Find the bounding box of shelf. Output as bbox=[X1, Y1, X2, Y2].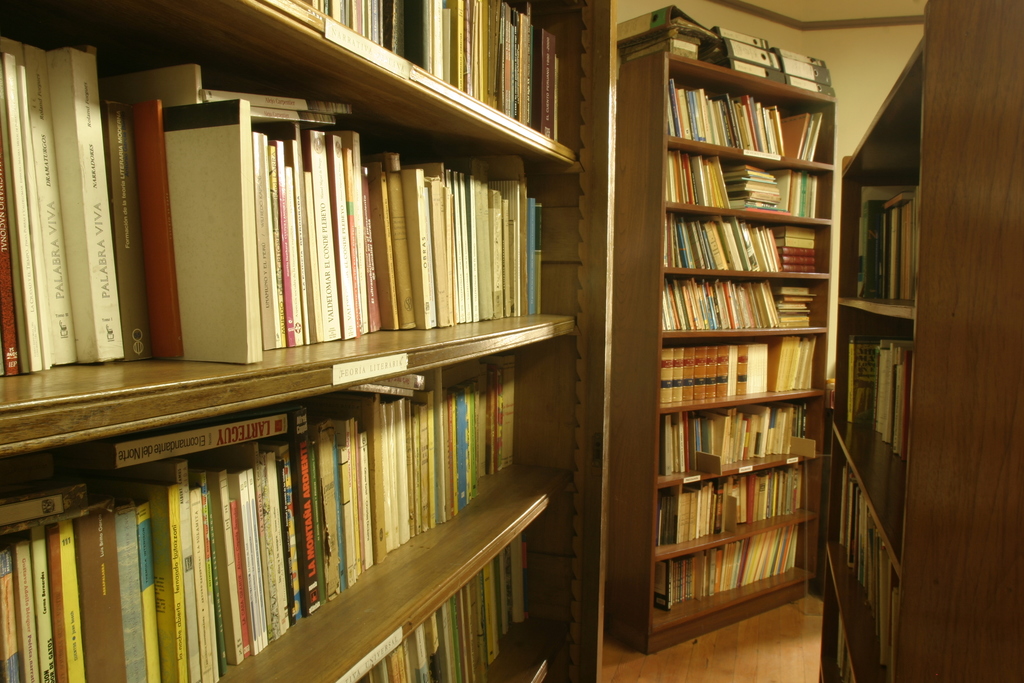
bbox=[826, 297, 913, 574].
